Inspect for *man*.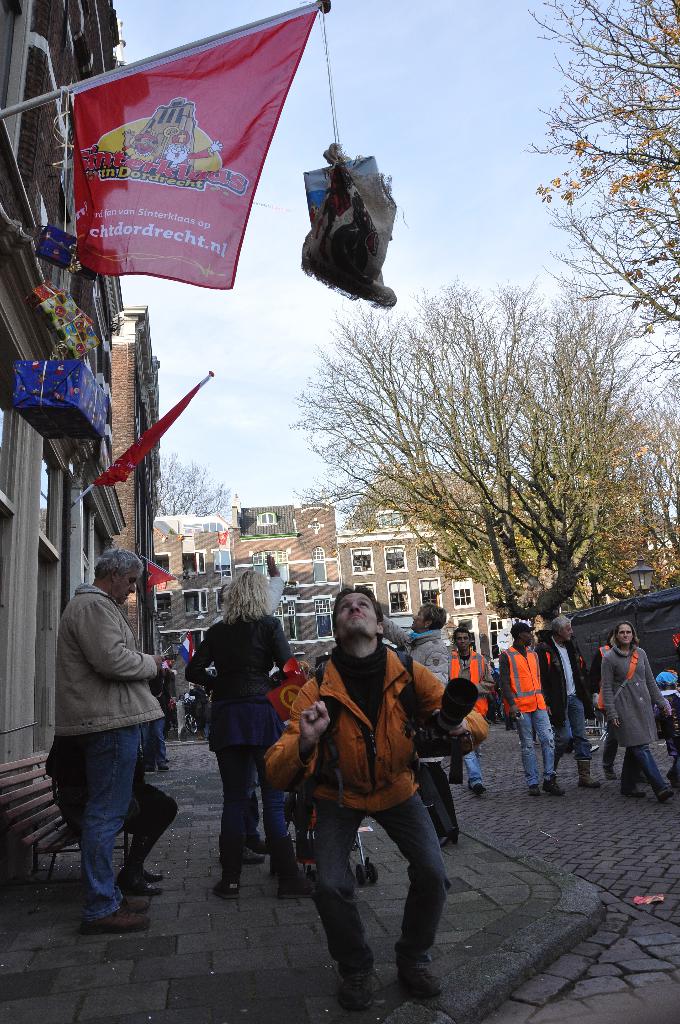
Inspection: 380 600 453 849.
